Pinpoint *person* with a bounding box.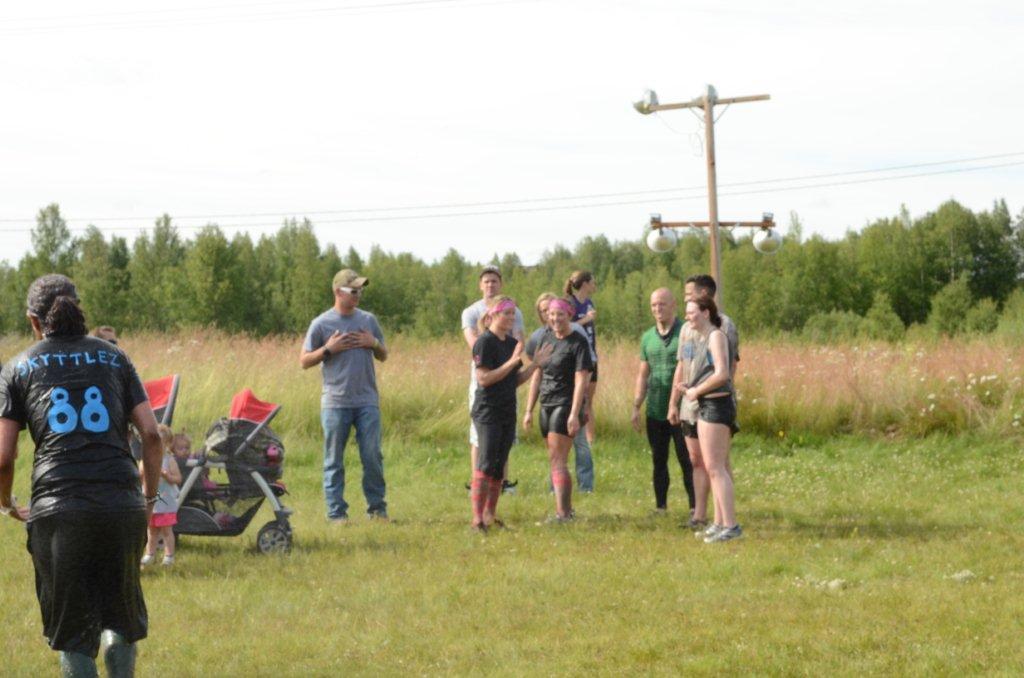
(left=86, top=324, right=120, bottom=344).
